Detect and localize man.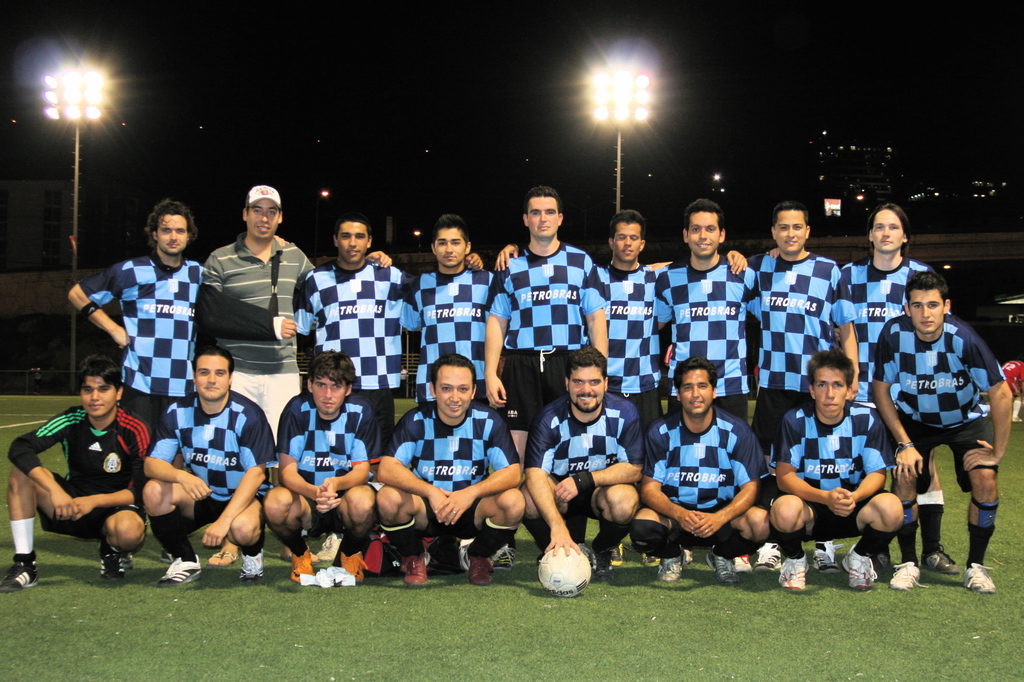
Localized at bbox=(402, 226, 500, 413).
